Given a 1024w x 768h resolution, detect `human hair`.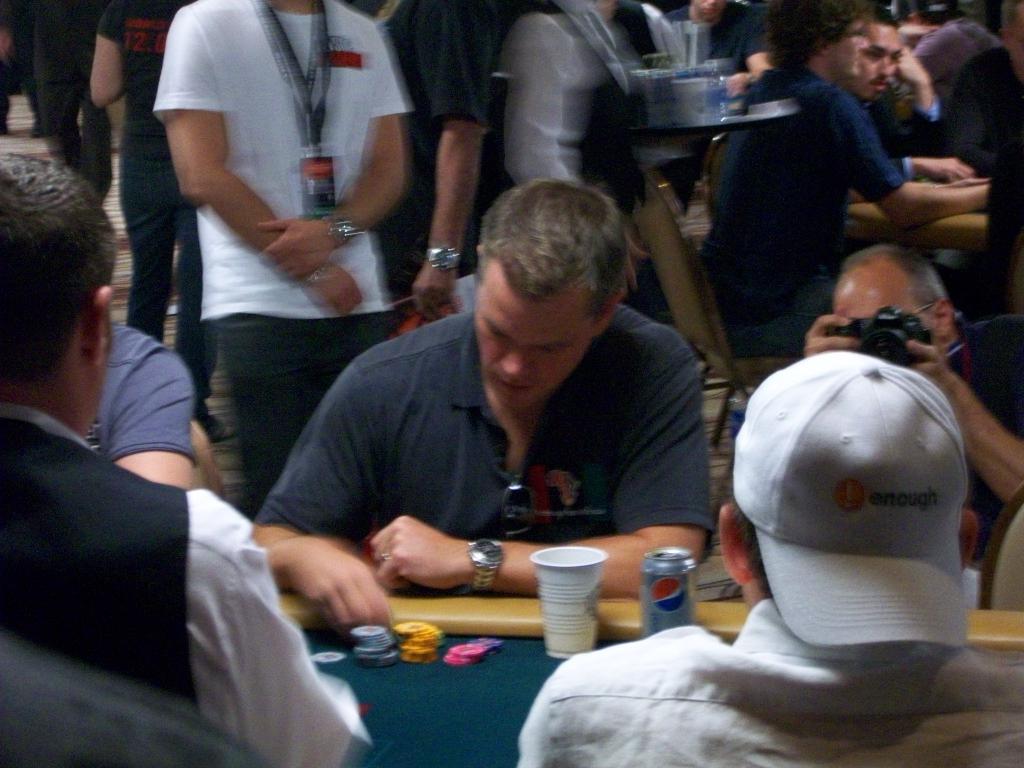
box=[0, 152, 116, 390].
